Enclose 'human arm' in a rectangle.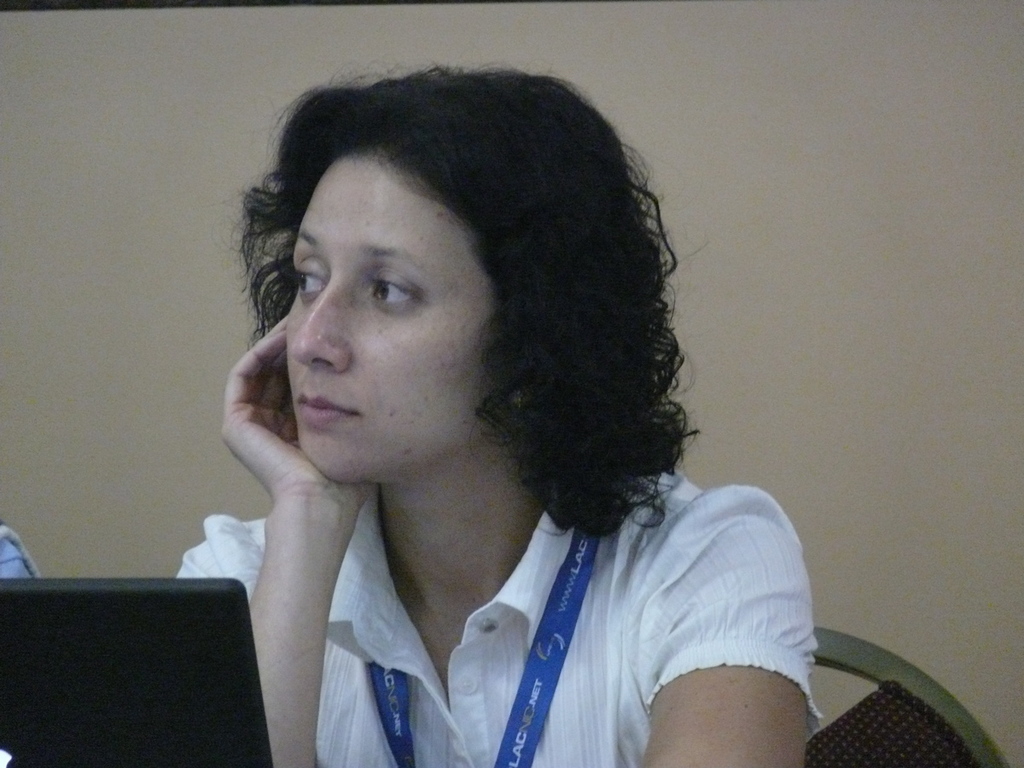
Rect(197, 309, 405, 757).
